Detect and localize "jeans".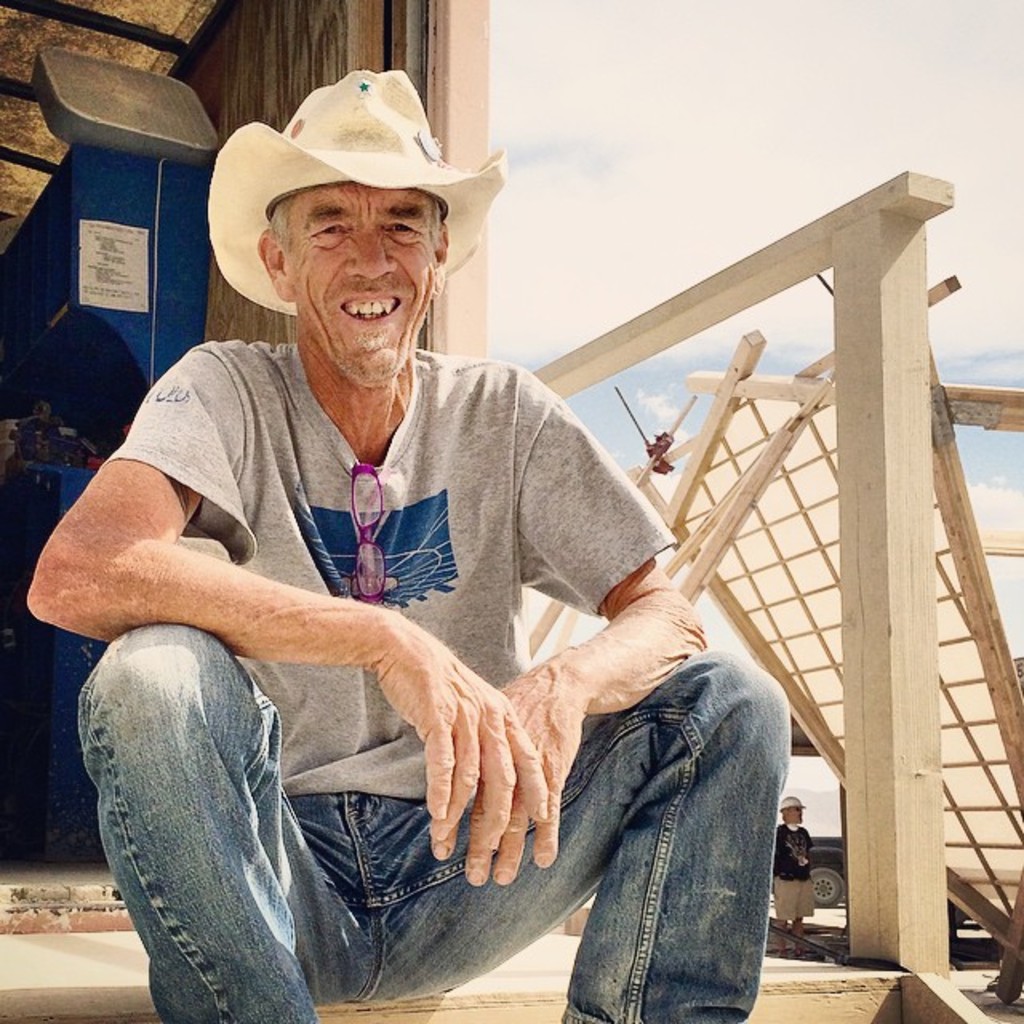
Localized at [106,653,718,1018].
